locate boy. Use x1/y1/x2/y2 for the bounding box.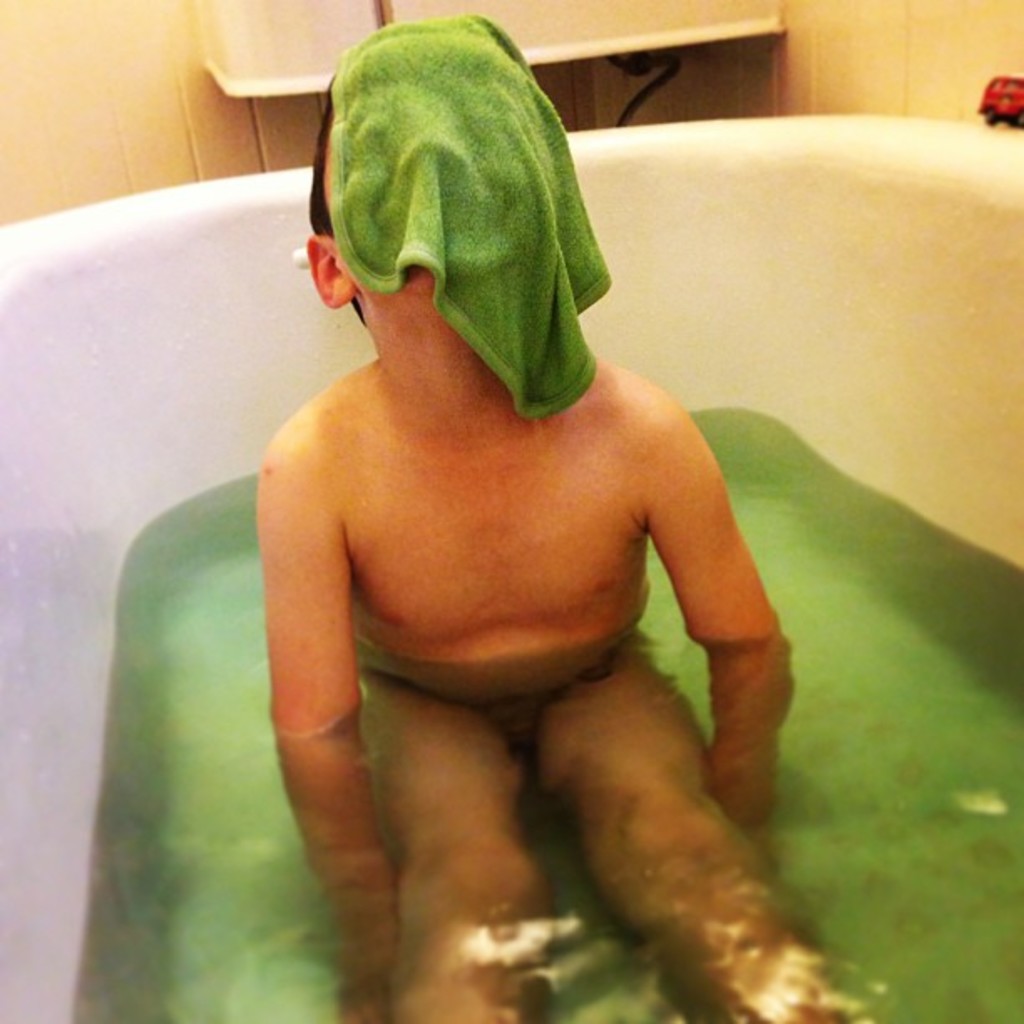
238/3/873/1022.
